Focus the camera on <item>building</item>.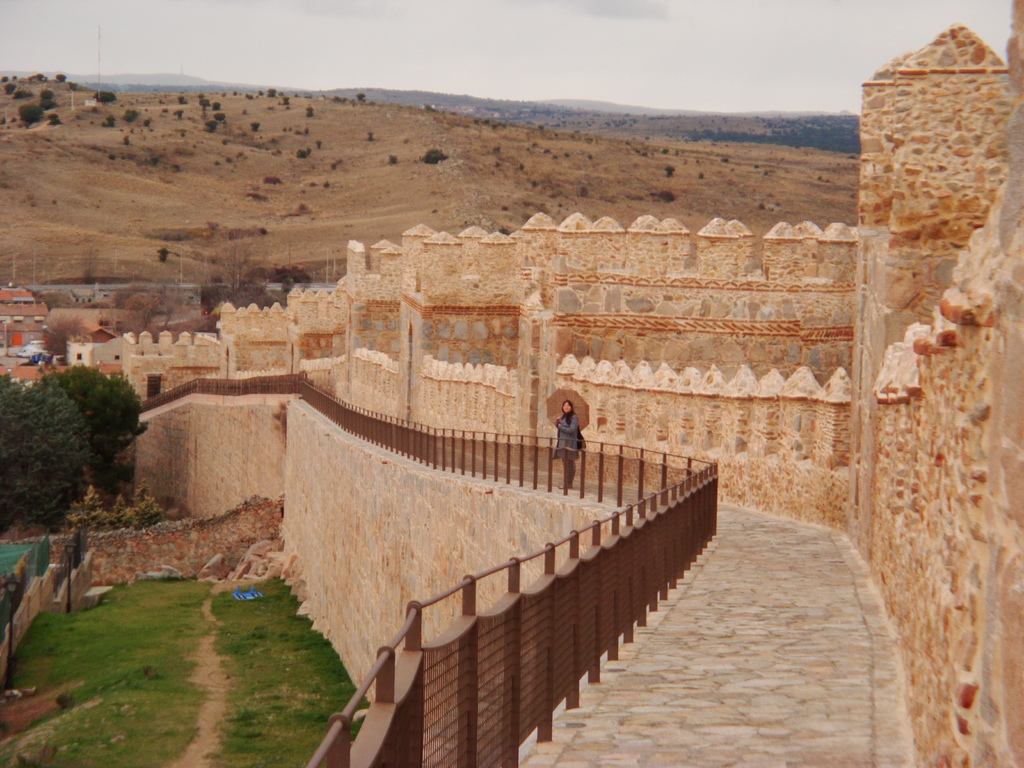
Focus region: [left=122, top=0, right=1023, bottom=767].
